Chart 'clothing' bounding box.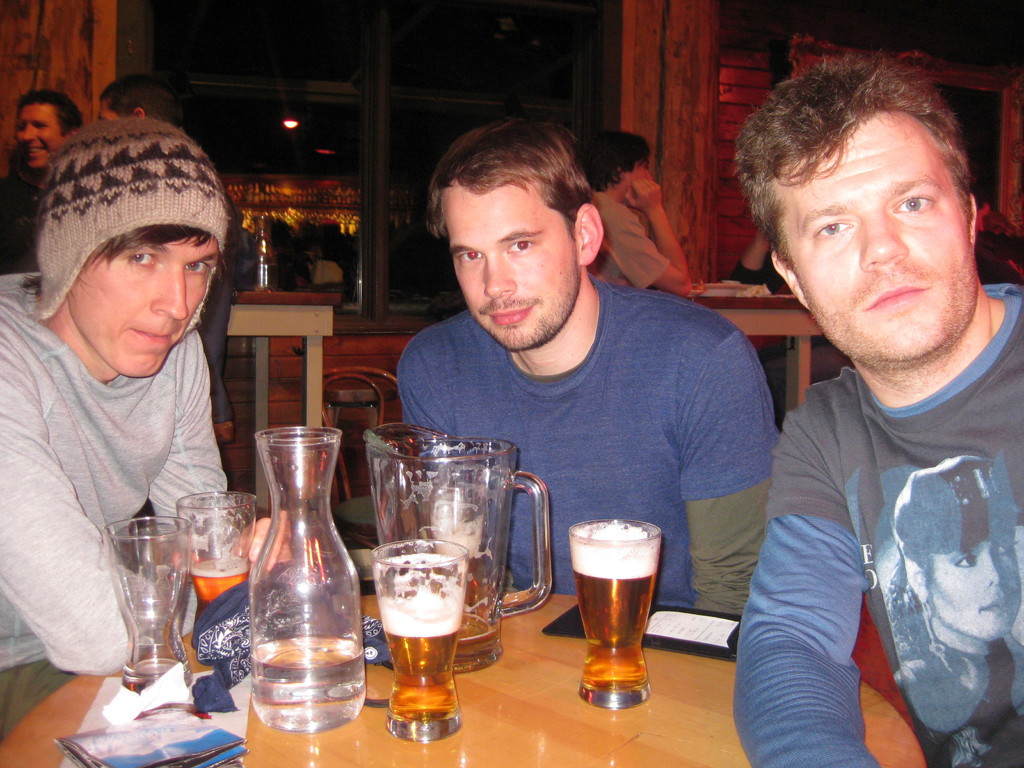
Charted: left=586, top=192, right=682, bottom=292.
